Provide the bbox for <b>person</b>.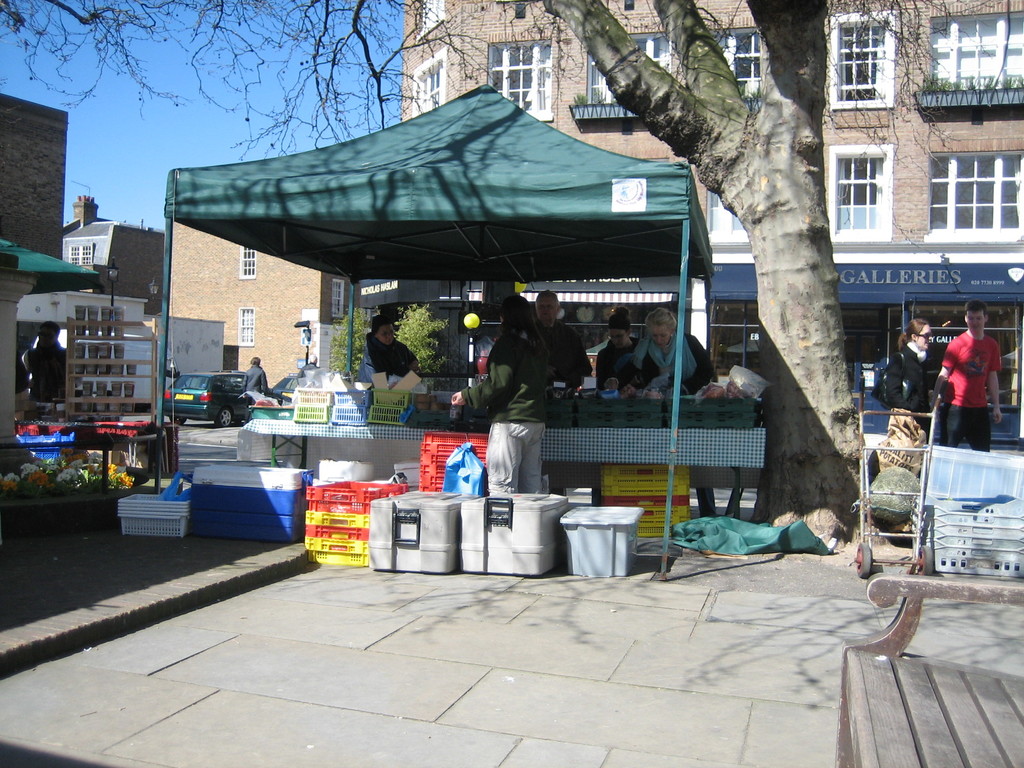
[left=882, top=314, right=933, bottom=426].
